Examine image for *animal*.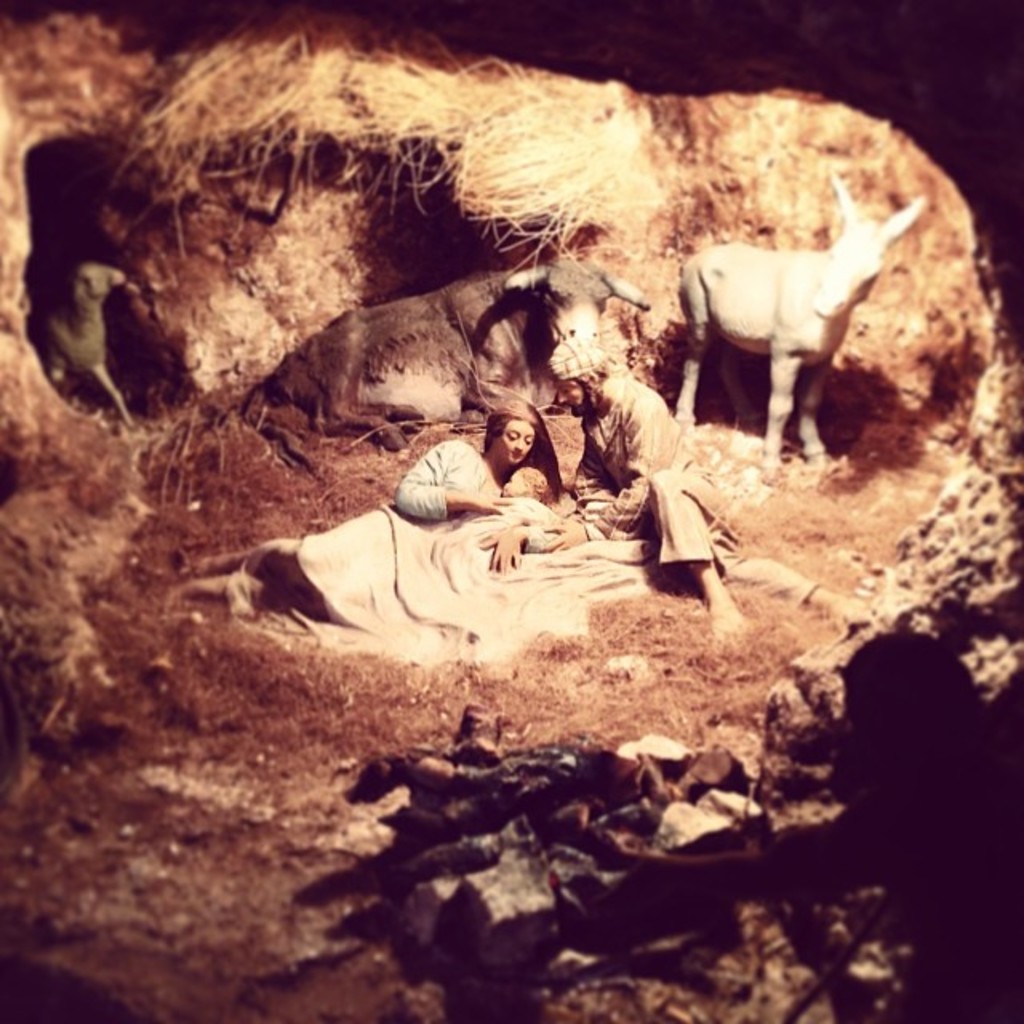
Examination result: 499,250,650,352.
